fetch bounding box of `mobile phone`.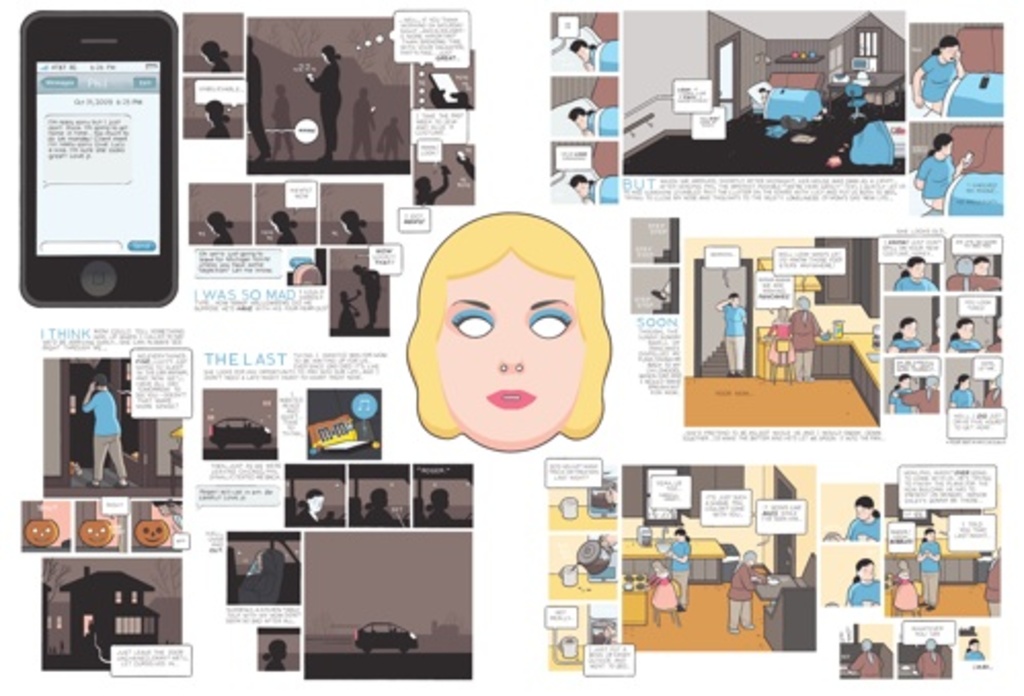
Bbox: l=10, t=14, r=176, b=304.
